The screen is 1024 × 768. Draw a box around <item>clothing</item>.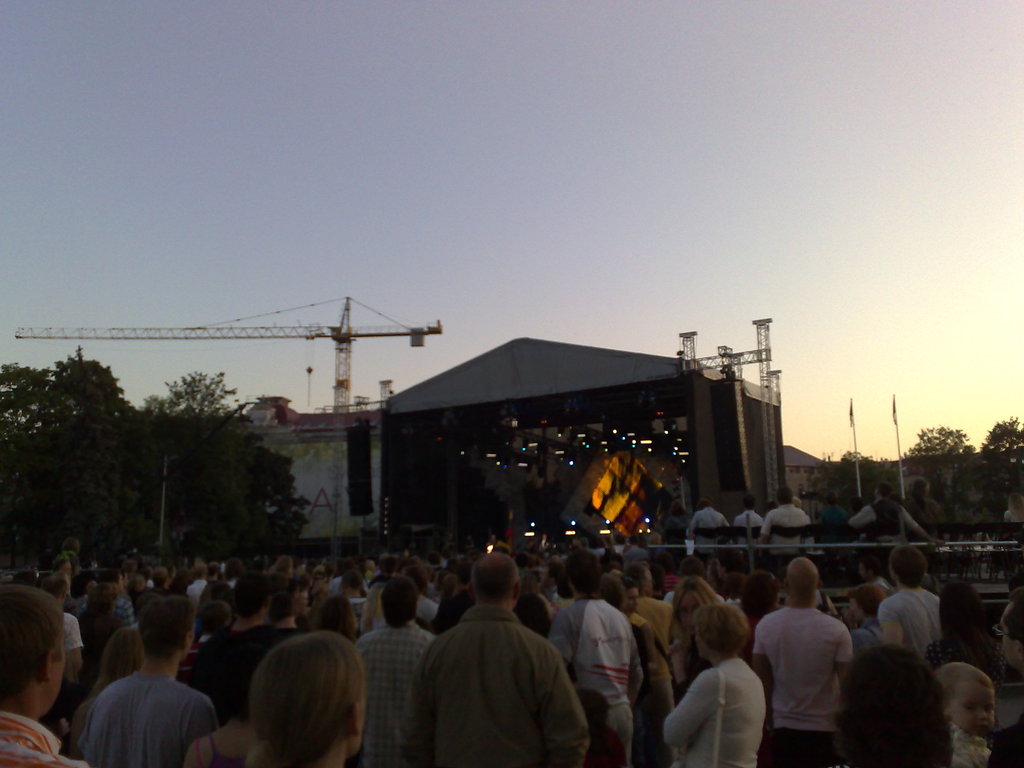
crop(920, 628, 1006, 688).
